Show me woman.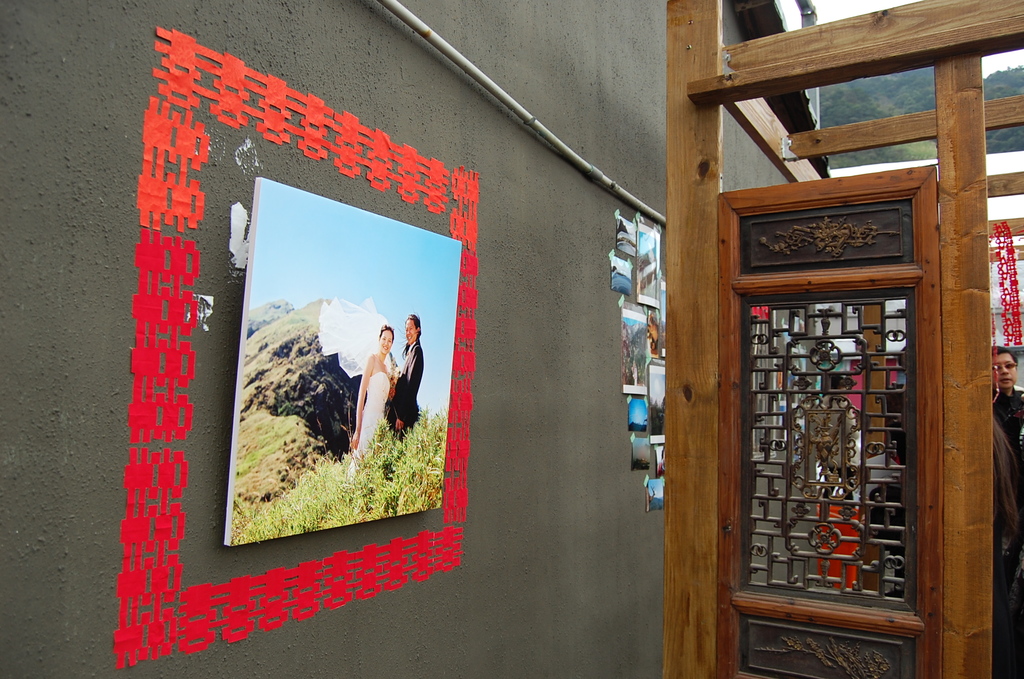
woman is here: <bbox>317, 295, 396, 482</bbox>.
